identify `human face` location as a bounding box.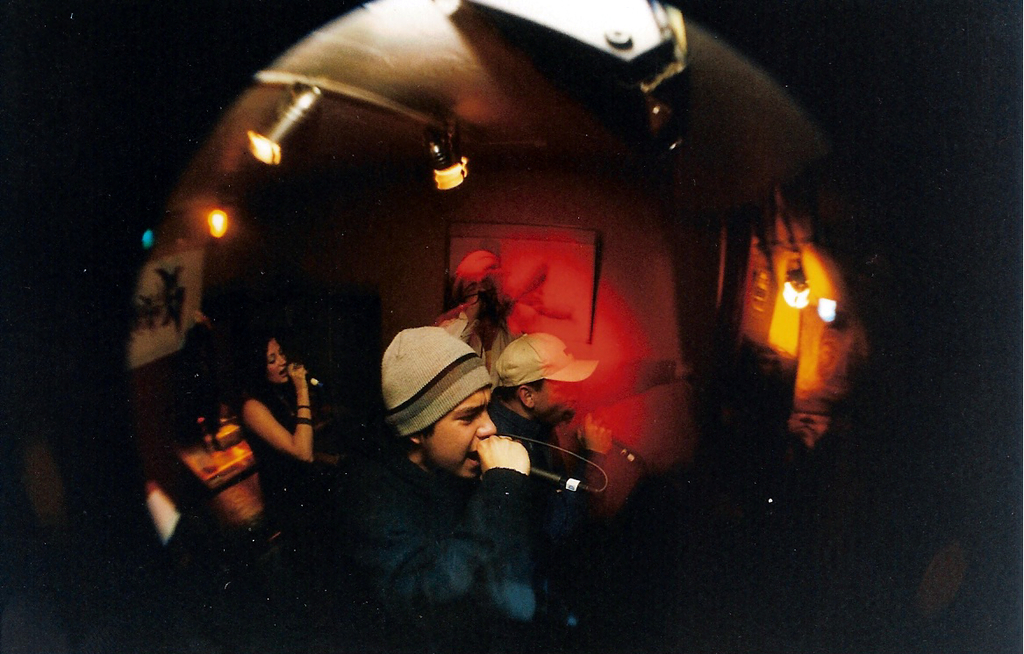
bbox=(268, 341, 285, 382).
